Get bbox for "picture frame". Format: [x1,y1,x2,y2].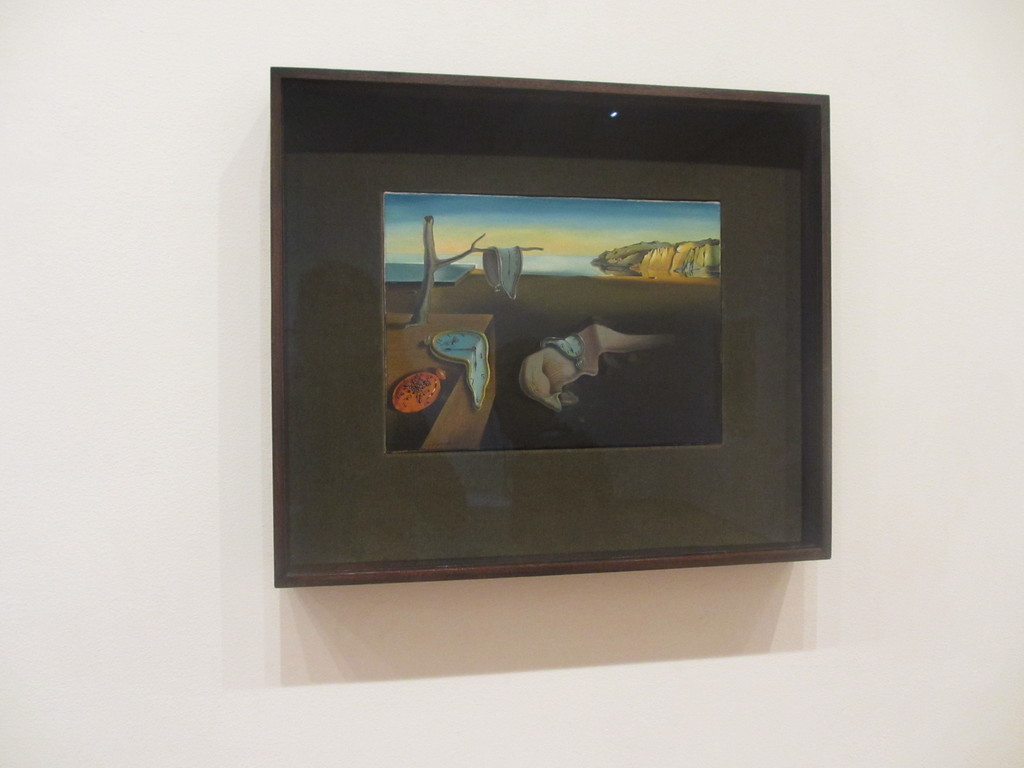
[265,63,835,590].
